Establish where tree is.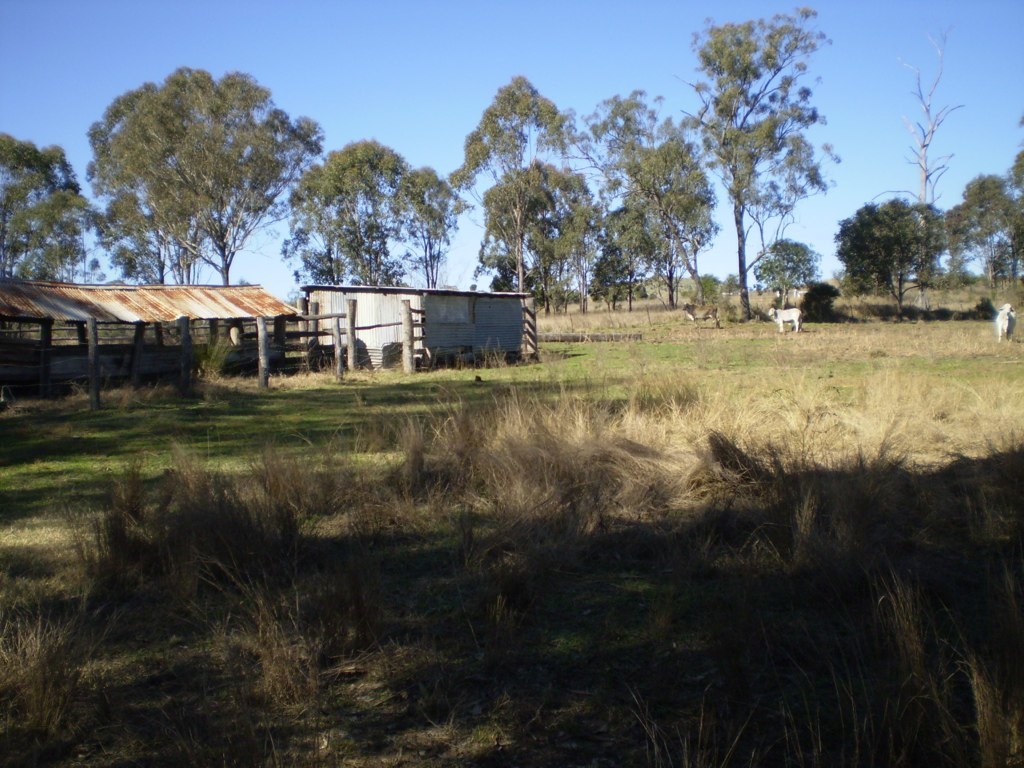
Established at (275, 133, 418, 292).
